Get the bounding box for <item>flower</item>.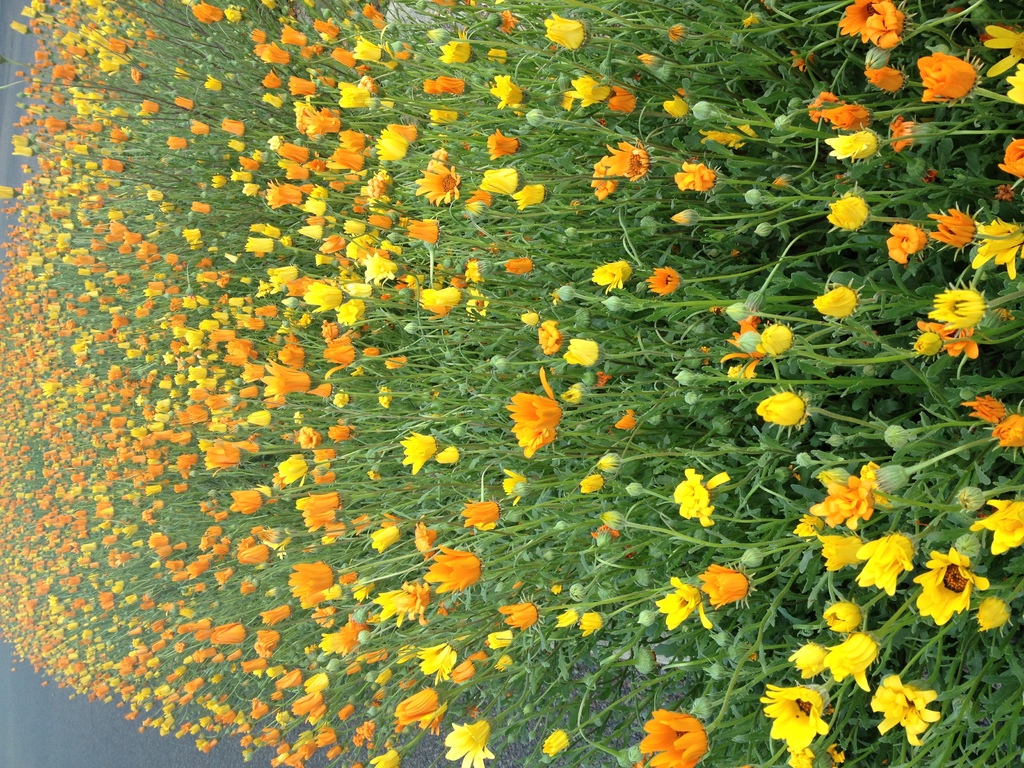
<box>209,623,250,650</box>.
